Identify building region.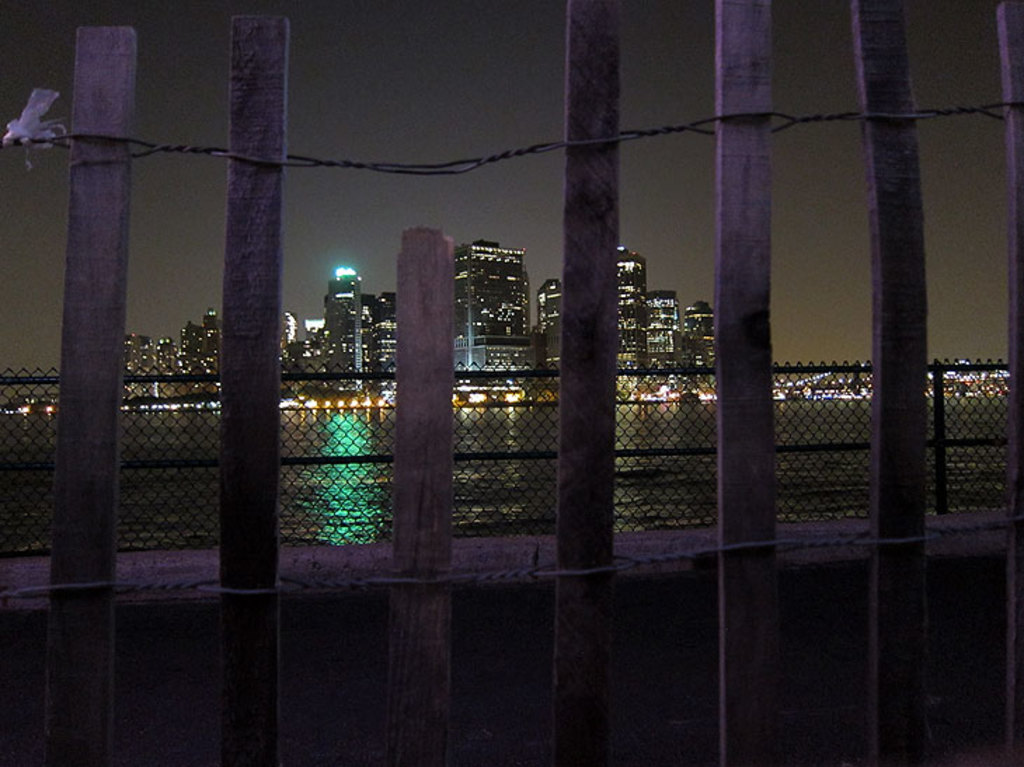
Region: rect(153, 334, 177, 372).
